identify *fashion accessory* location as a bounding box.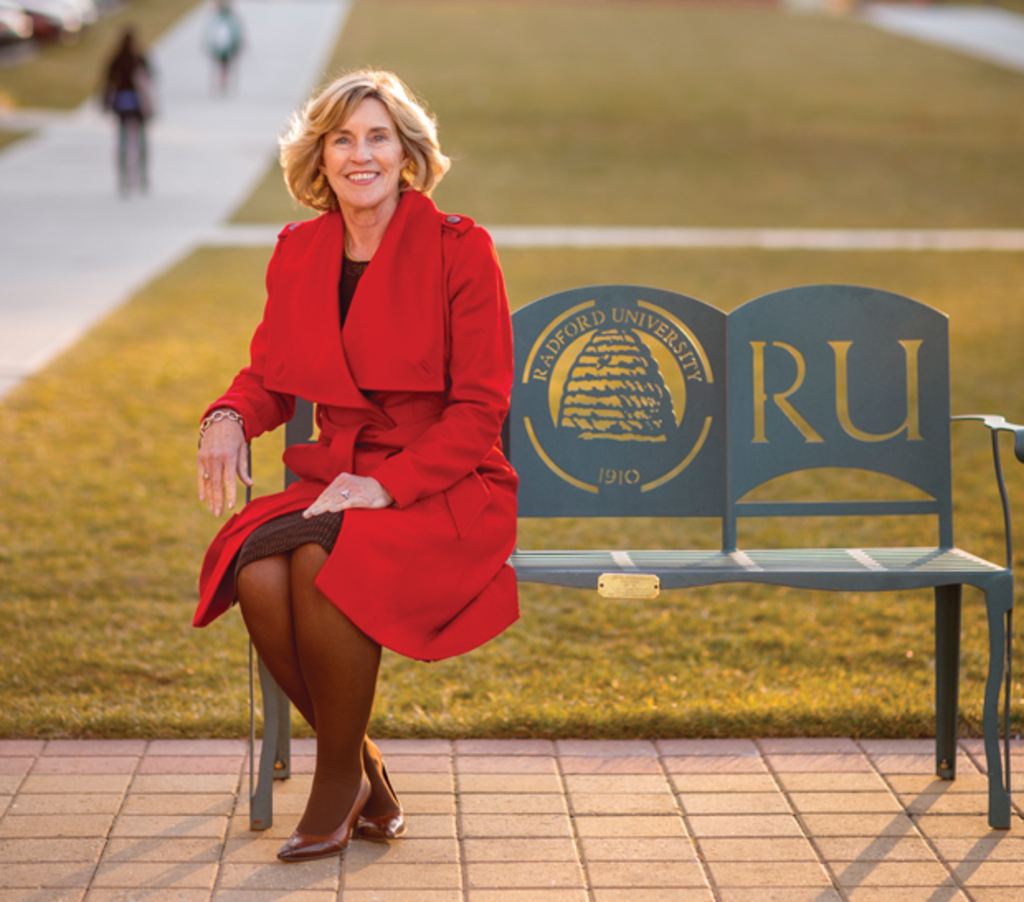
left=201, top=464, right=218, bottom=482.
